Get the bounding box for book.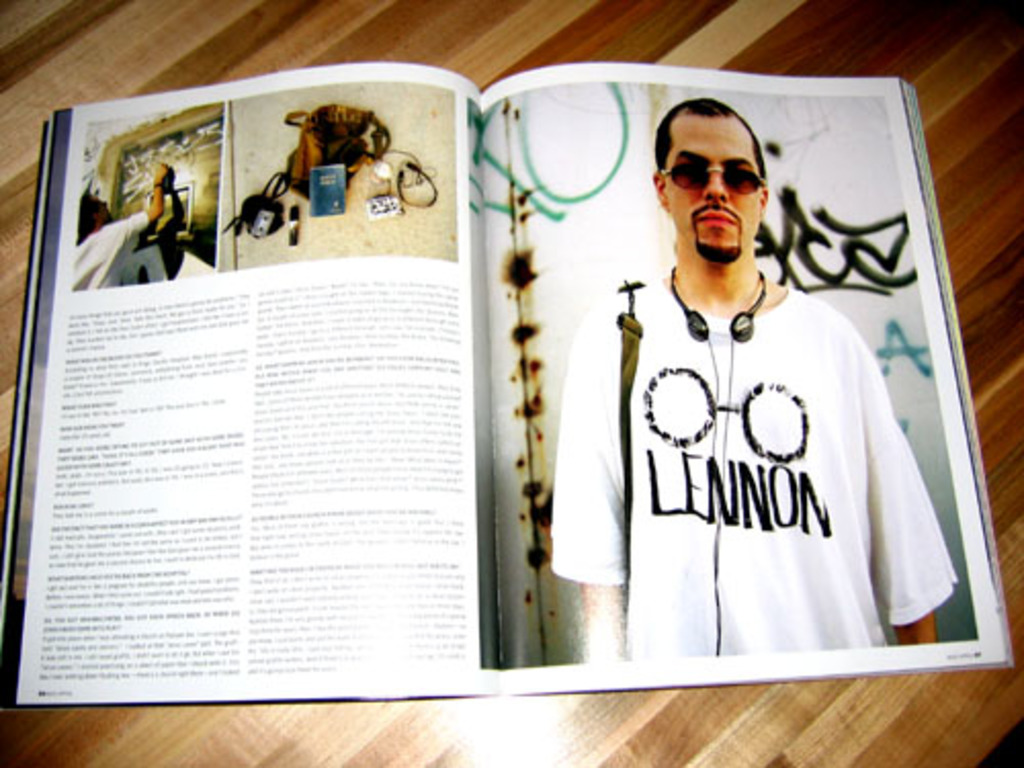
box=[4, 84, 1022, 723].
